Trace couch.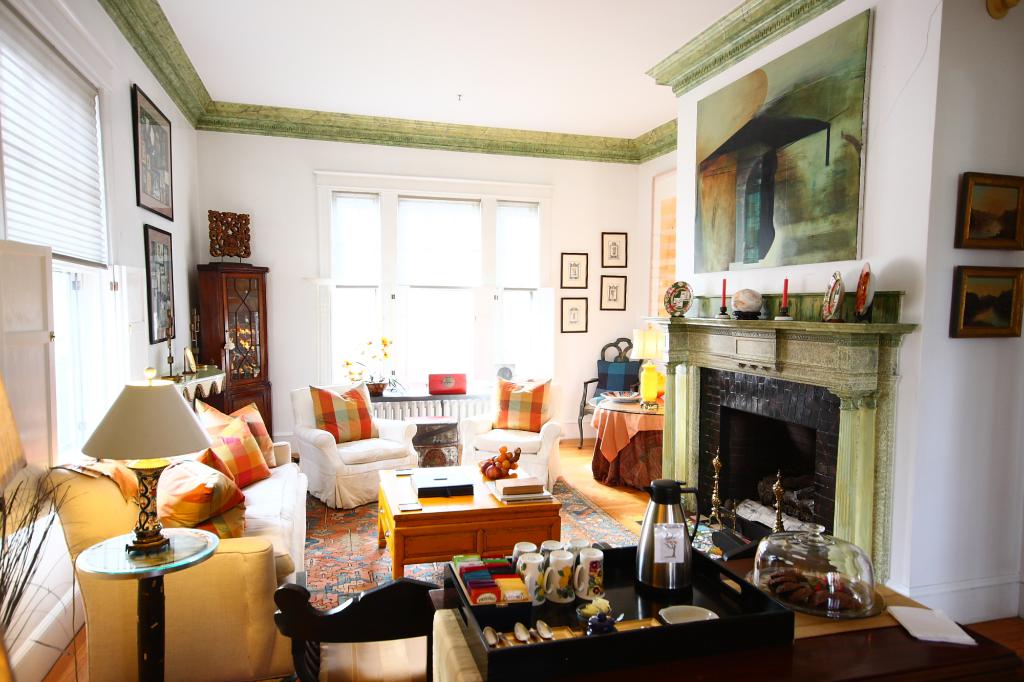
Traced to l=15, t=404, r=316, b=633.
